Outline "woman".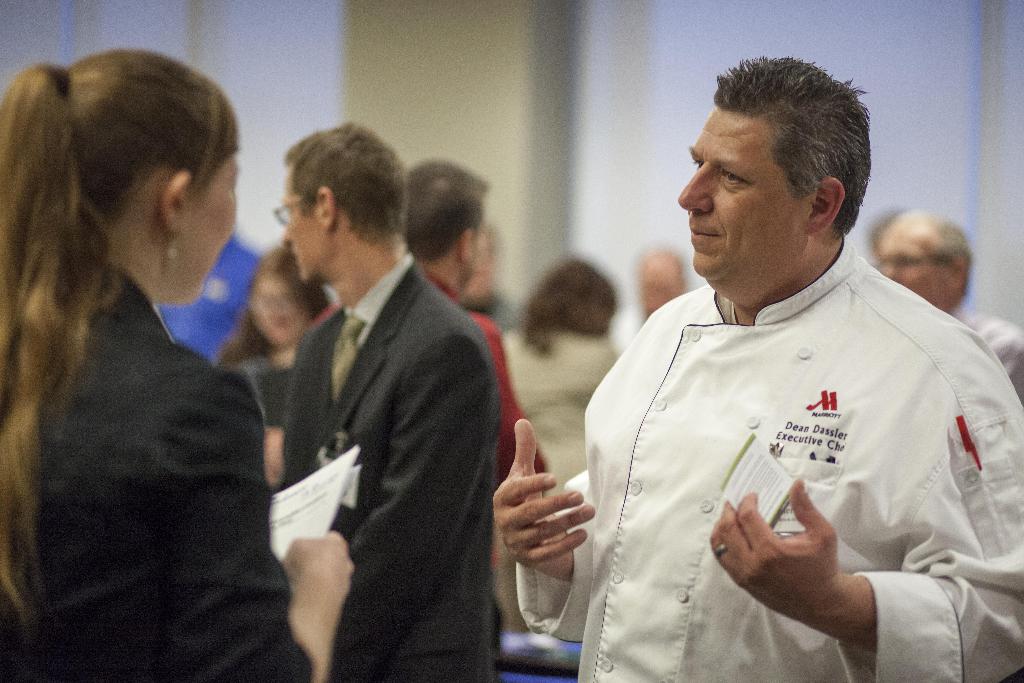
Outline: [left=7, top=42, right=288, bottom=662].
